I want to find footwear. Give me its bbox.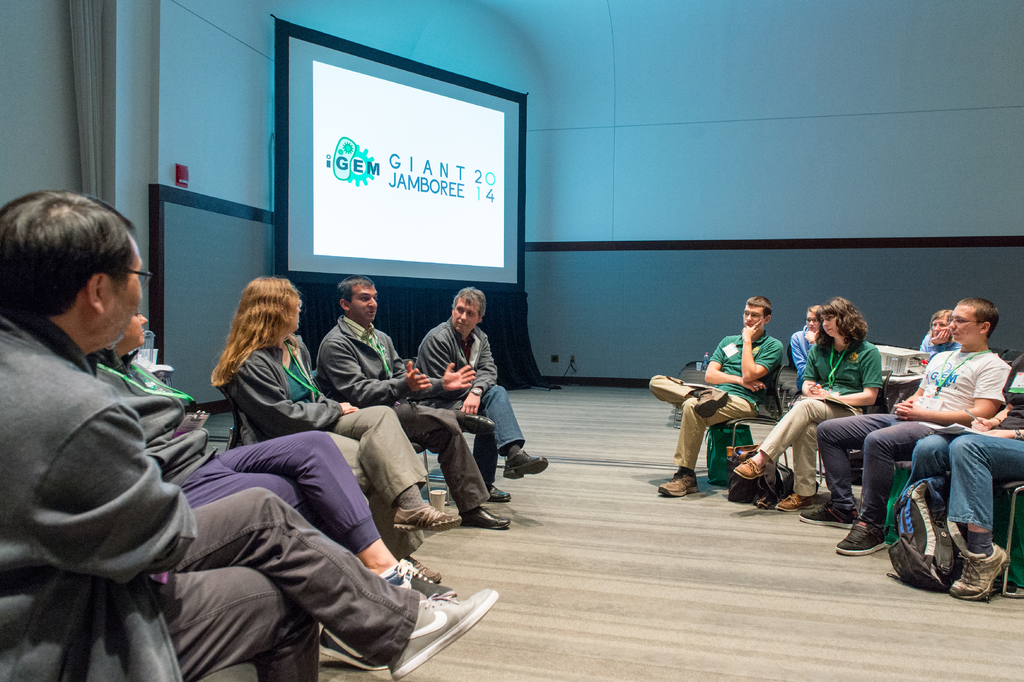
<bbox>383, 587, 497, 681</bbox>.
